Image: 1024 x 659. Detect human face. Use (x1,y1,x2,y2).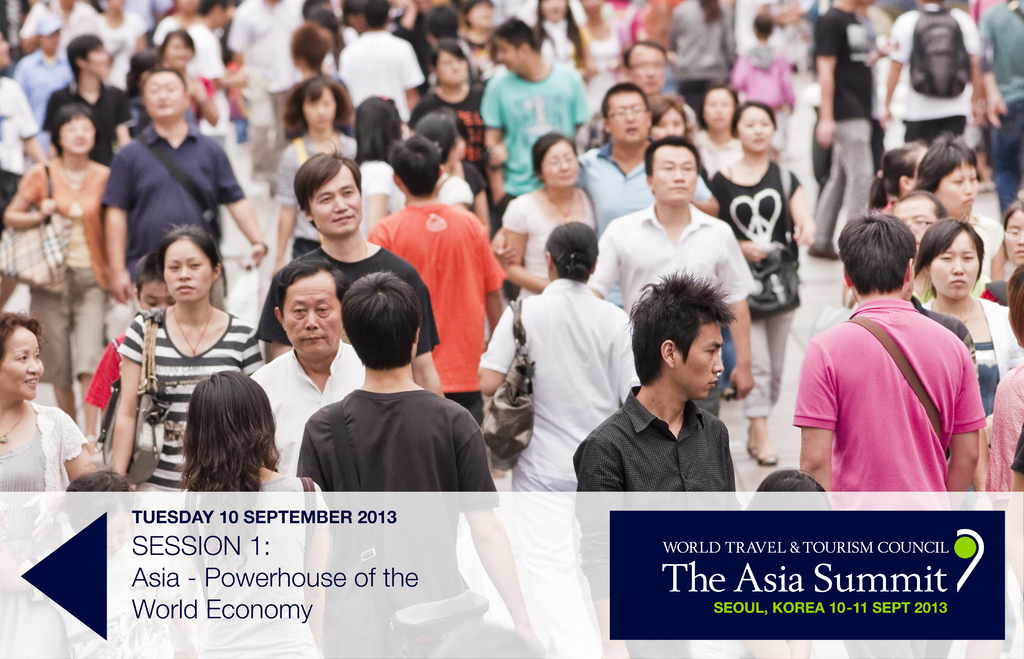
(895,194,935,250).
